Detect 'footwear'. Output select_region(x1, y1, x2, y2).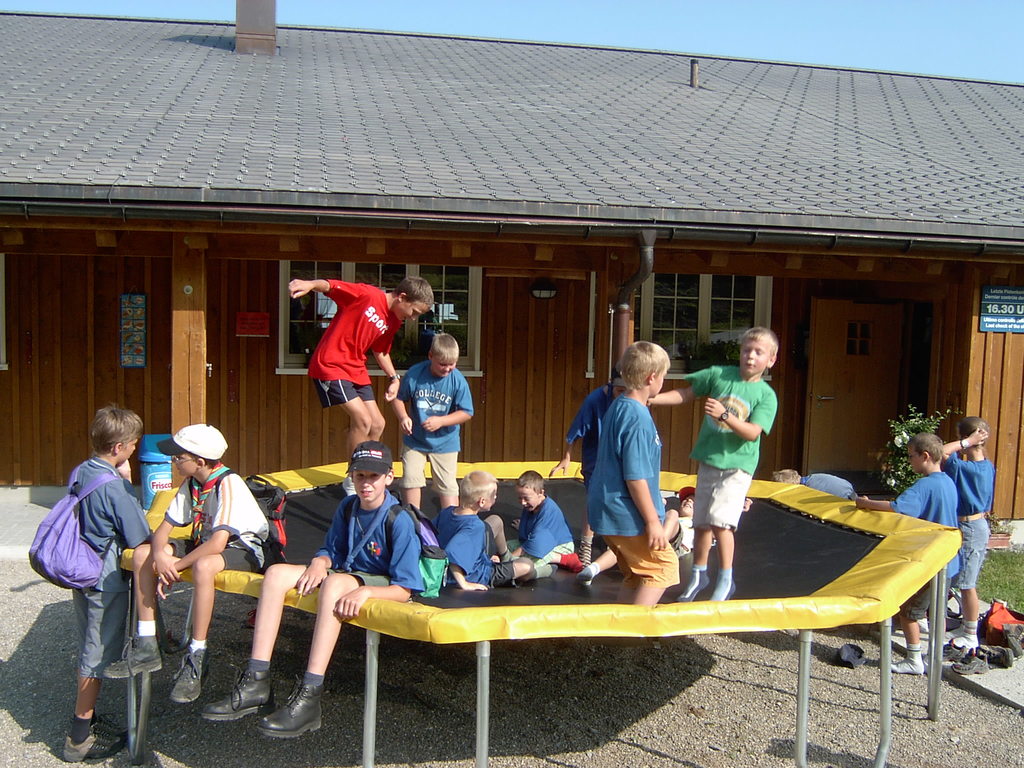
select_region(945, 637, 964, 659).
